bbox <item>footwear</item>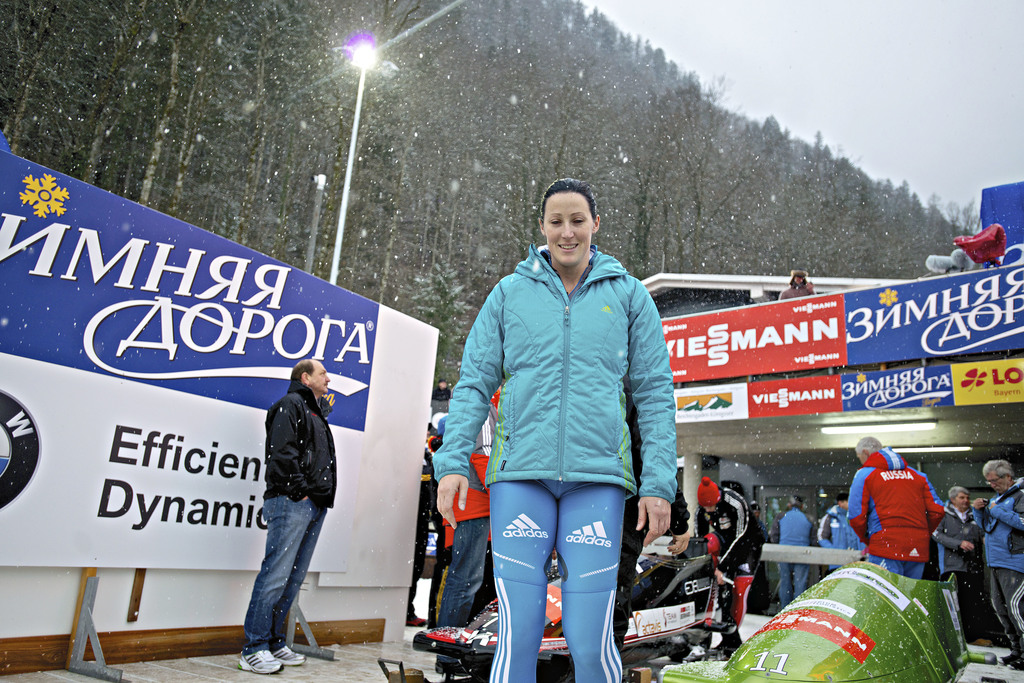
left=999, top=650, right=1016, bottom=668
